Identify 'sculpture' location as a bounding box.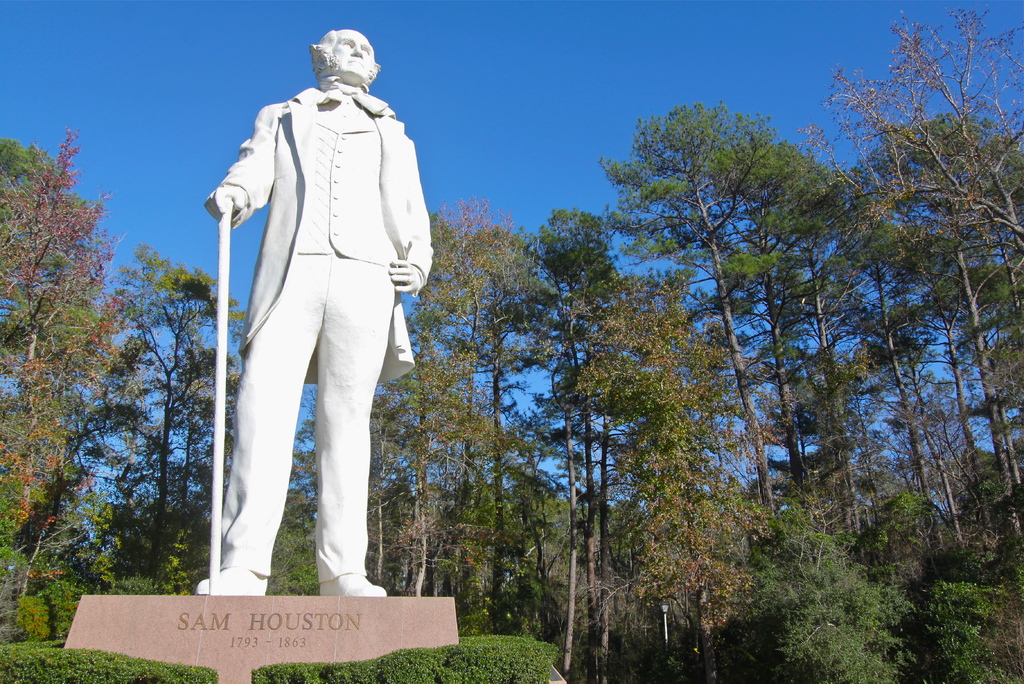
locate(206, 17, 419, 598).
